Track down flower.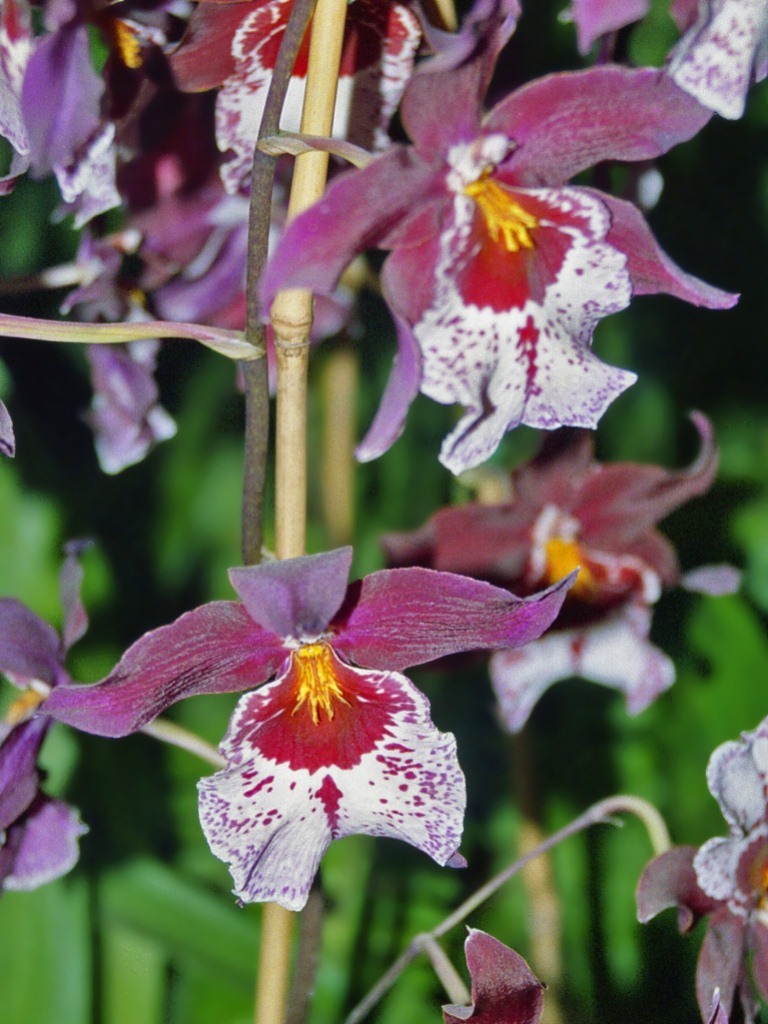
Tracked to 259 0 745 473.
